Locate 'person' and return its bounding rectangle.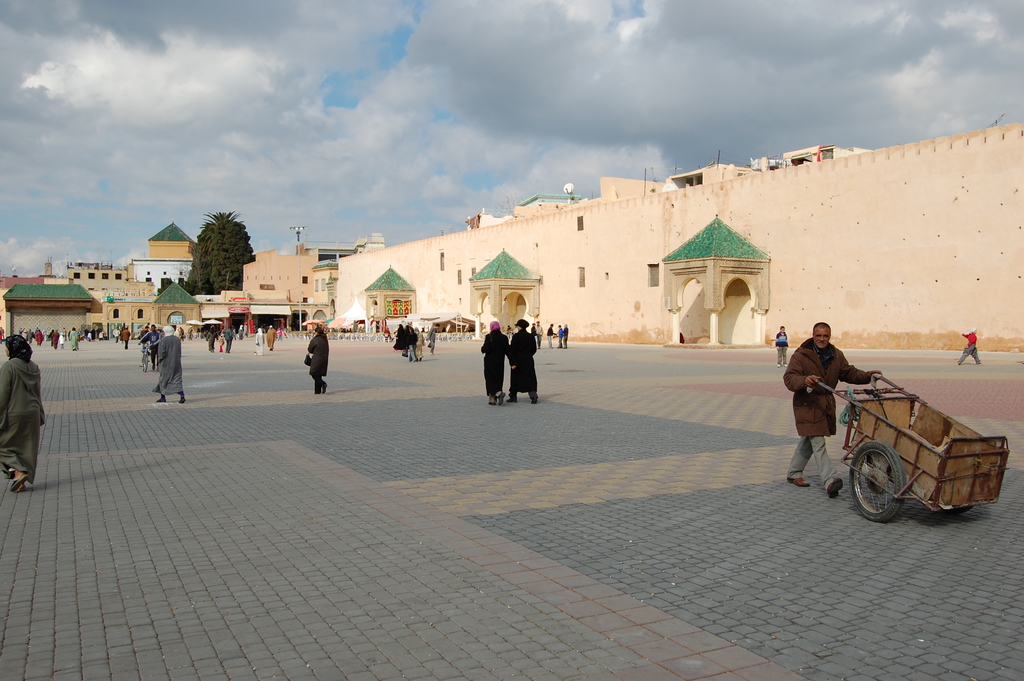
[left=776, top=328, right=790, bottom=366].
